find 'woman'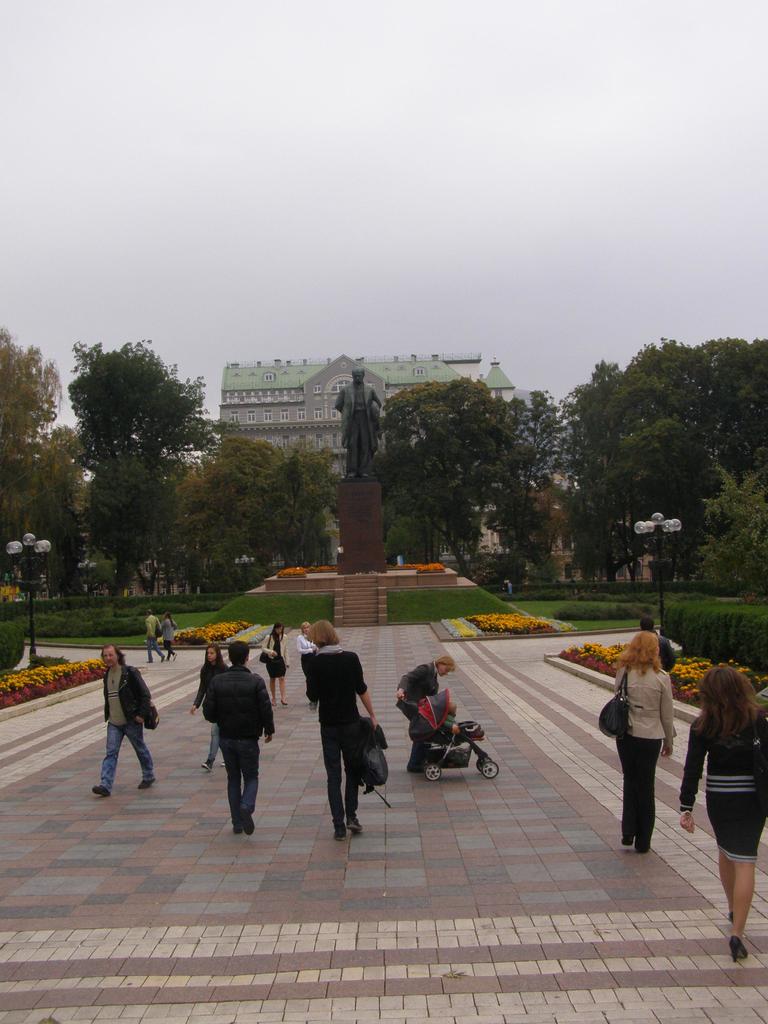
[left=185, top=639, right=229, bottom=776]
